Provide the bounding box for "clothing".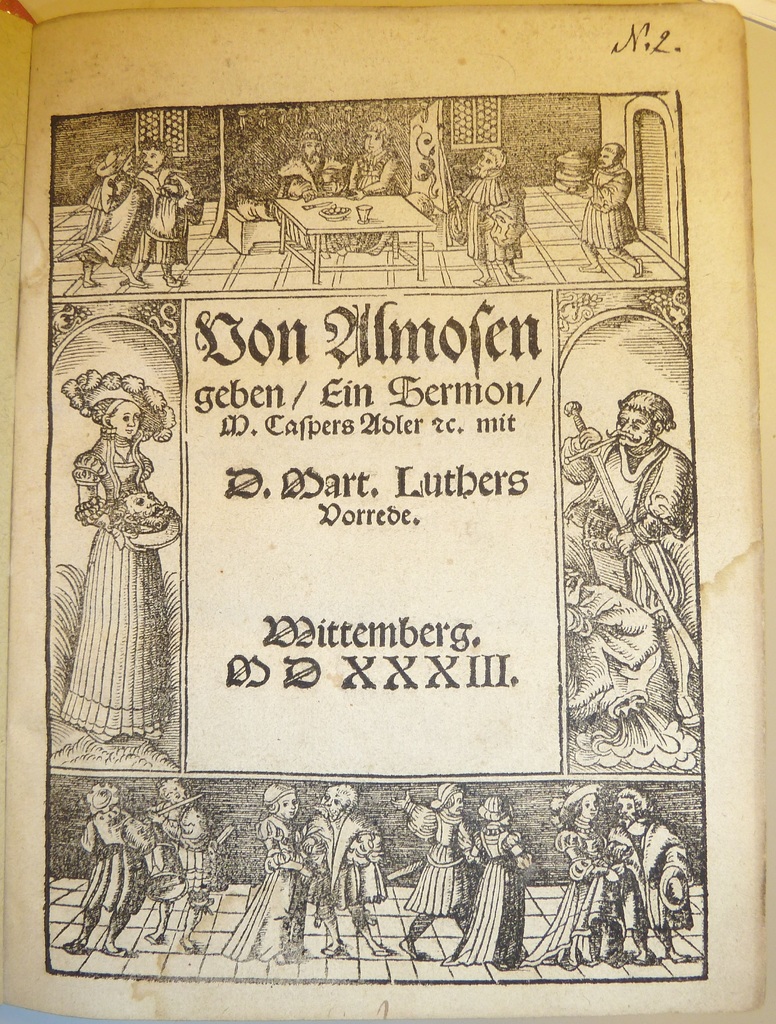
(left=605, top=815, right=689, bottom=930).
